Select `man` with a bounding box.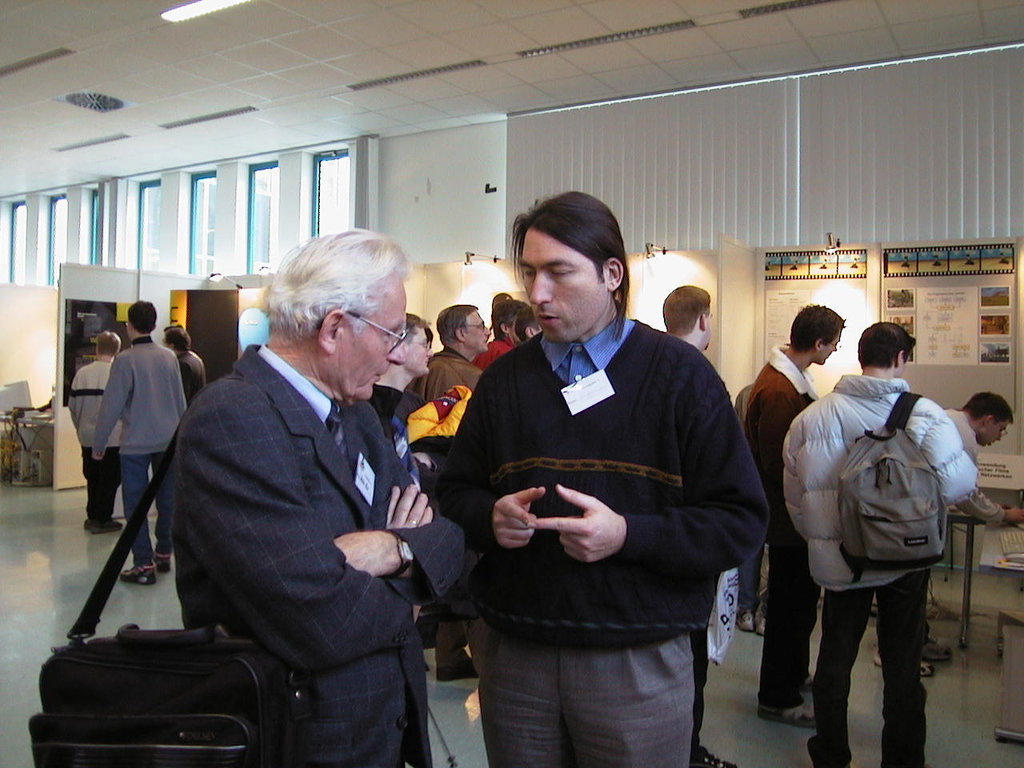
crop(165, 322, 203, 390).
